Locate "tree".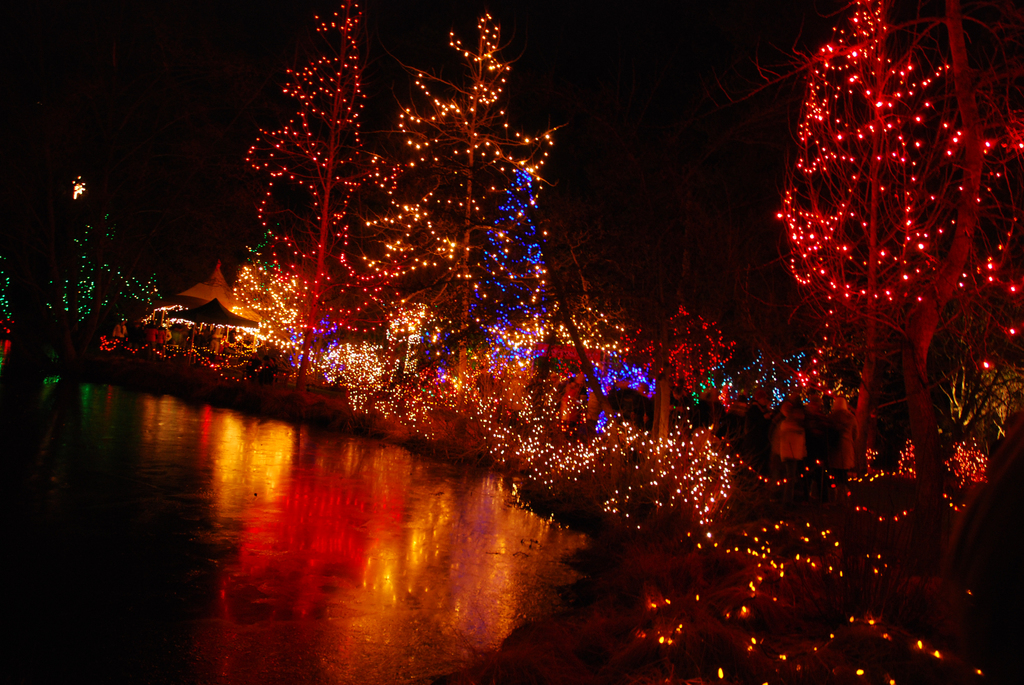
Bounding box: region(736, 0, 1023, 572).
